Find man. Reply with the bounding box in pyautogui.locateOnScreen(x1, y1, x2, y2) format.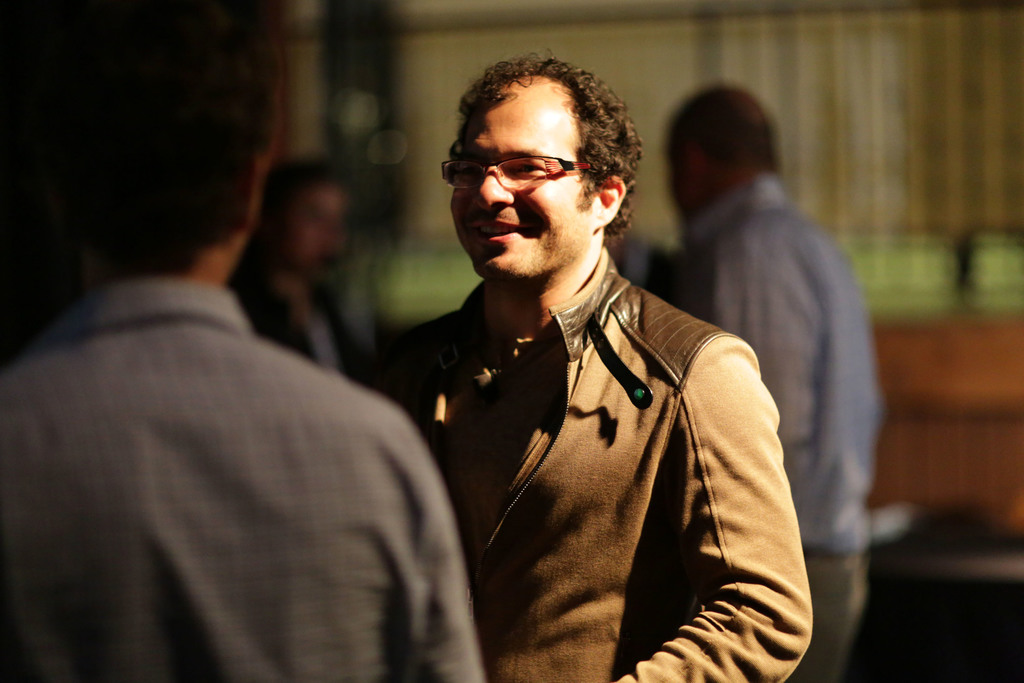
pyautogui.locateOnScreen(3, 0, 487, 682).
